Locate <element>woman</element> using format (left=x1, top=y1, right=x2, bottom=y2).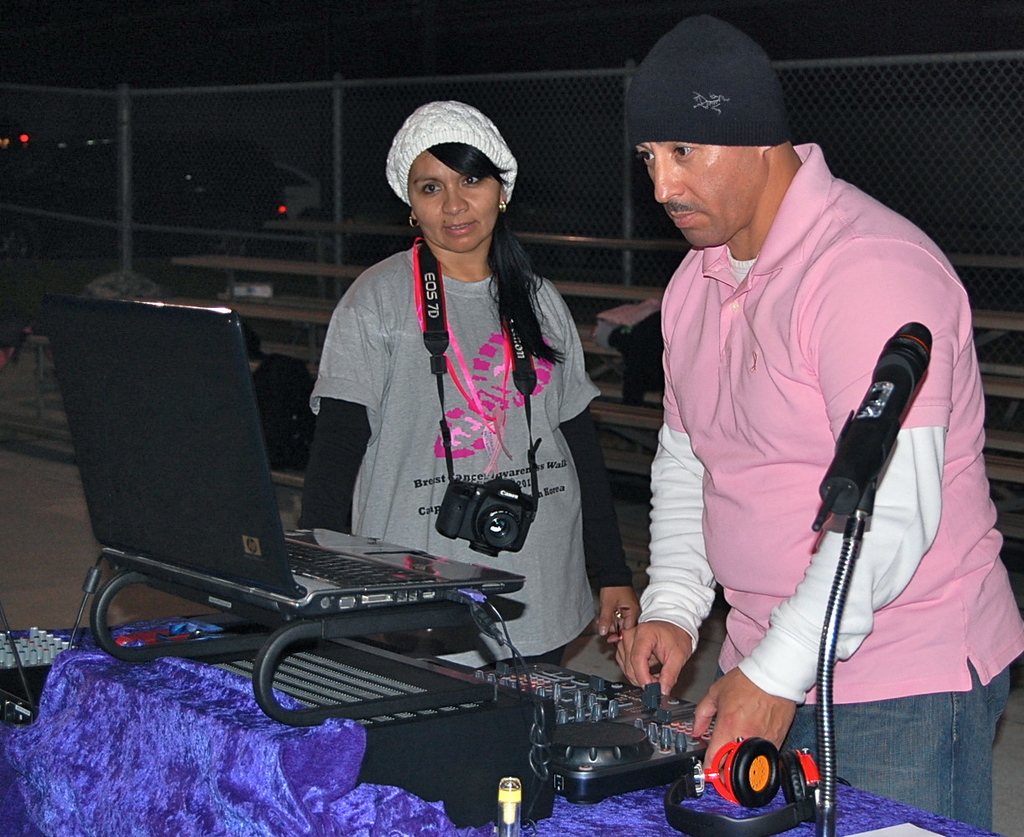
(left=288, top=91, right=643, bottom=662).
